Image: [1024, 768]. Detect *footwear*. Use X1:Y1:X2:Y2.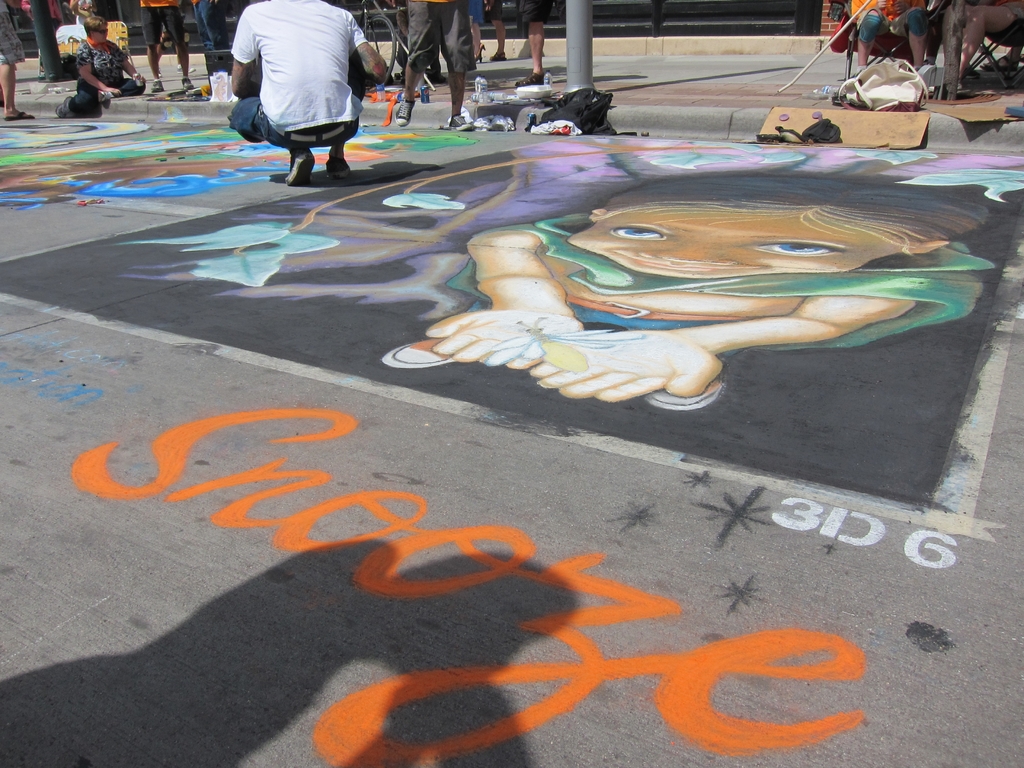
0:109:38:125.
